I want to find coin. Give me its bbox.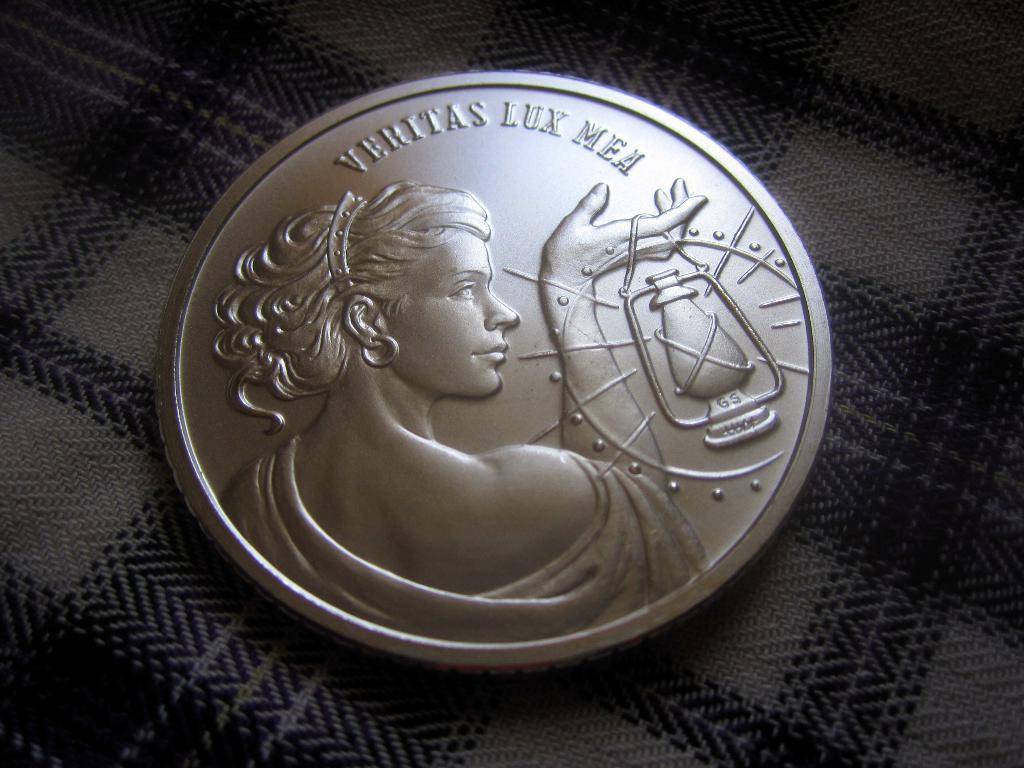
(148,70,838,672).
